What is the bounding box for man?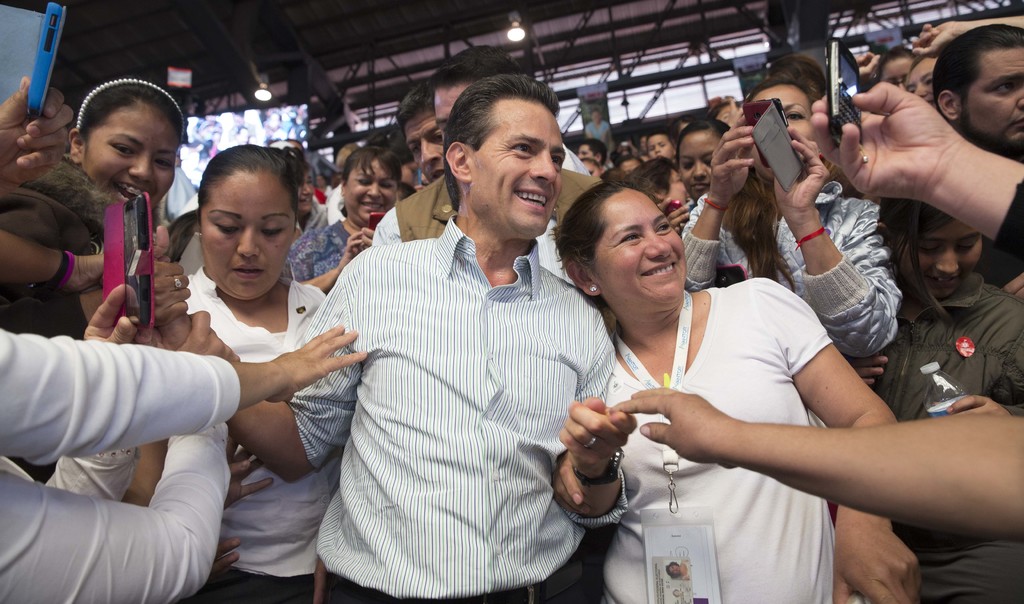
select_region(303, 98, 641, 594).
